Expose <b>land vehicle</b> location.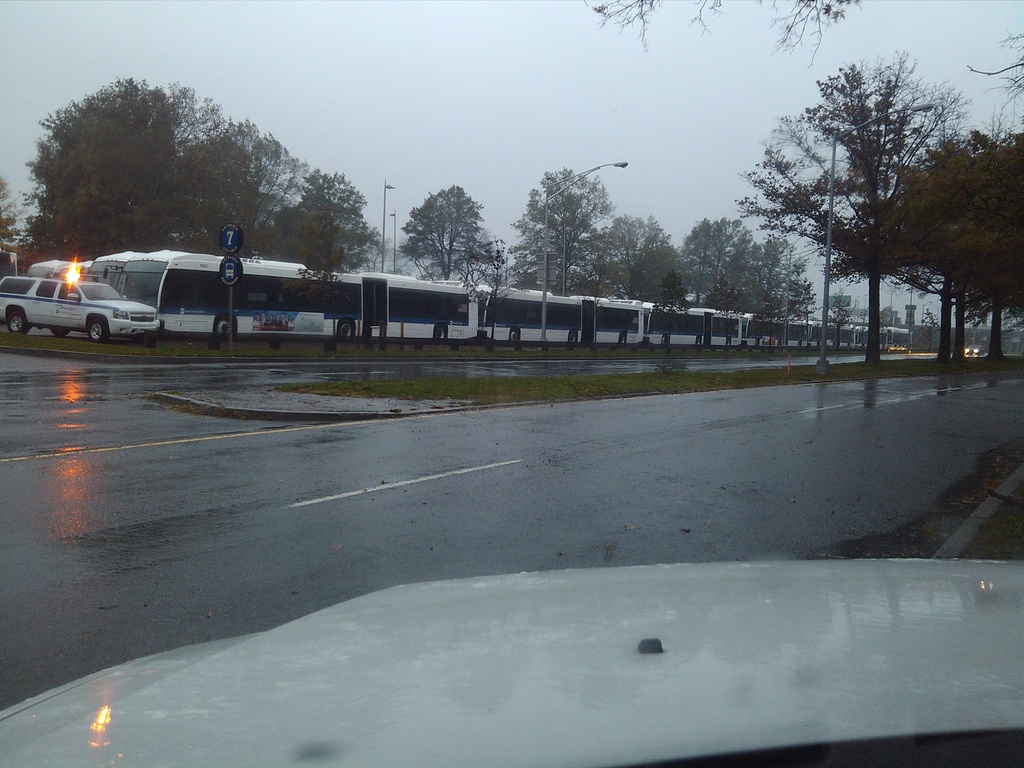
Exposed at 880 323 913 352.
